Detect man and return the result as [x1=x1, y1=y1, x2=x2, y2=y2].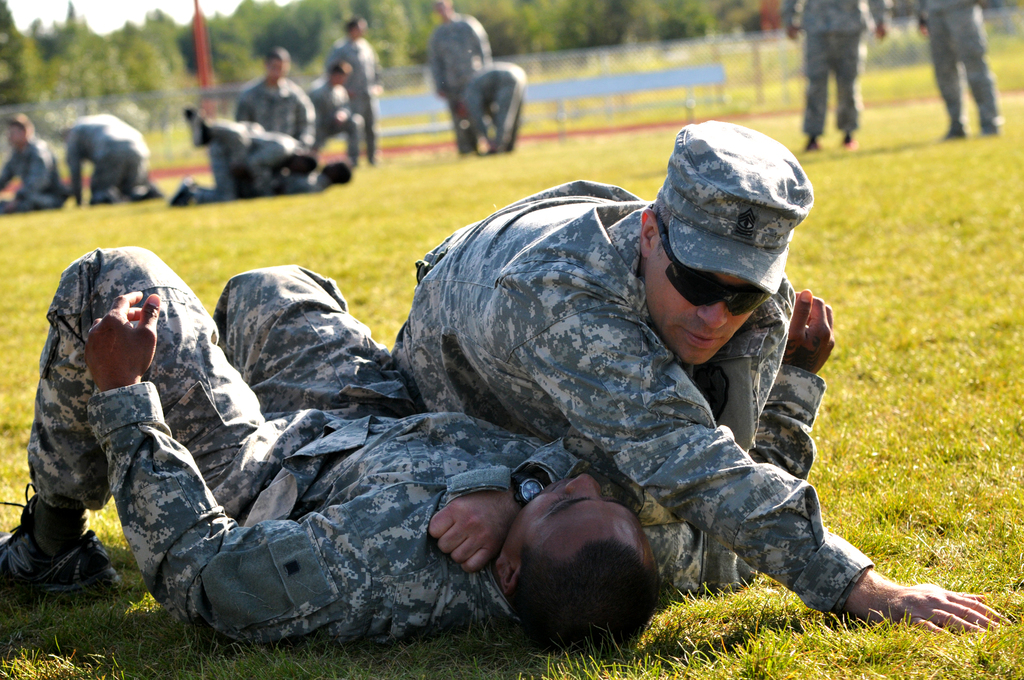
[x1=769, y1=0, x2=898, y2=150].
